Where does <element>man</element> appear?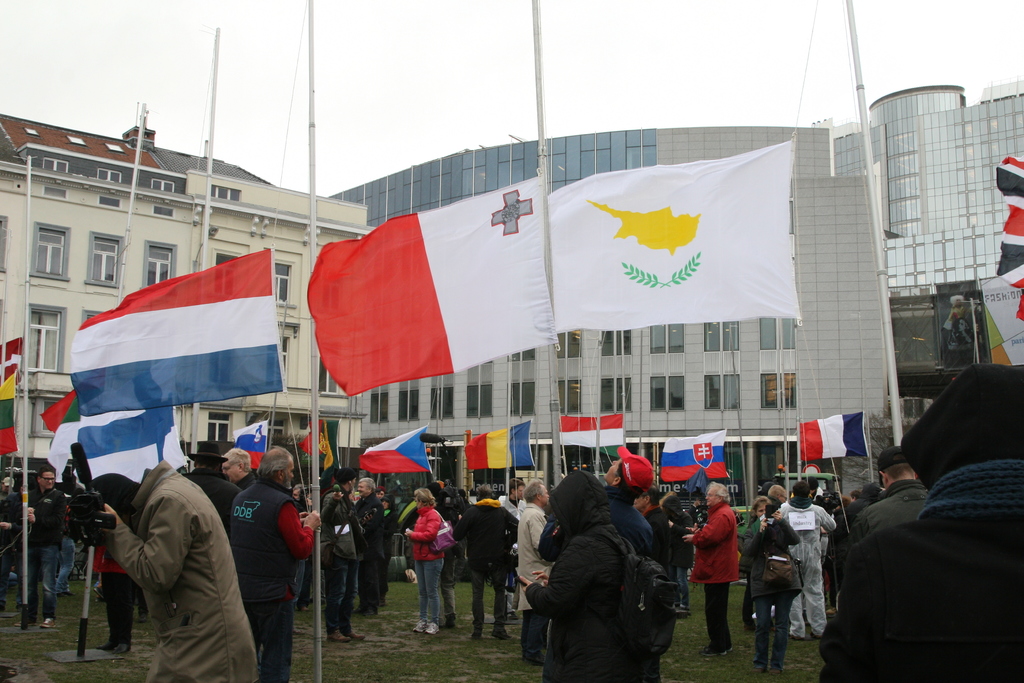
Appears at [182, 438, 237, 511].
